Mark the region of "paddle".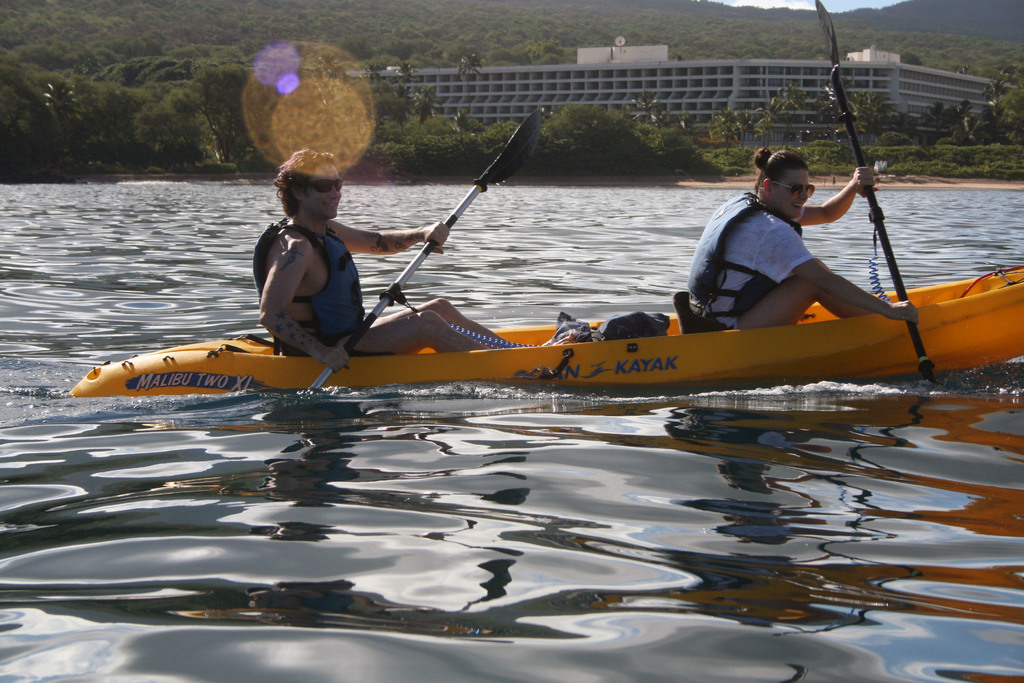
Region: locate(819, 0, 936, 383).
